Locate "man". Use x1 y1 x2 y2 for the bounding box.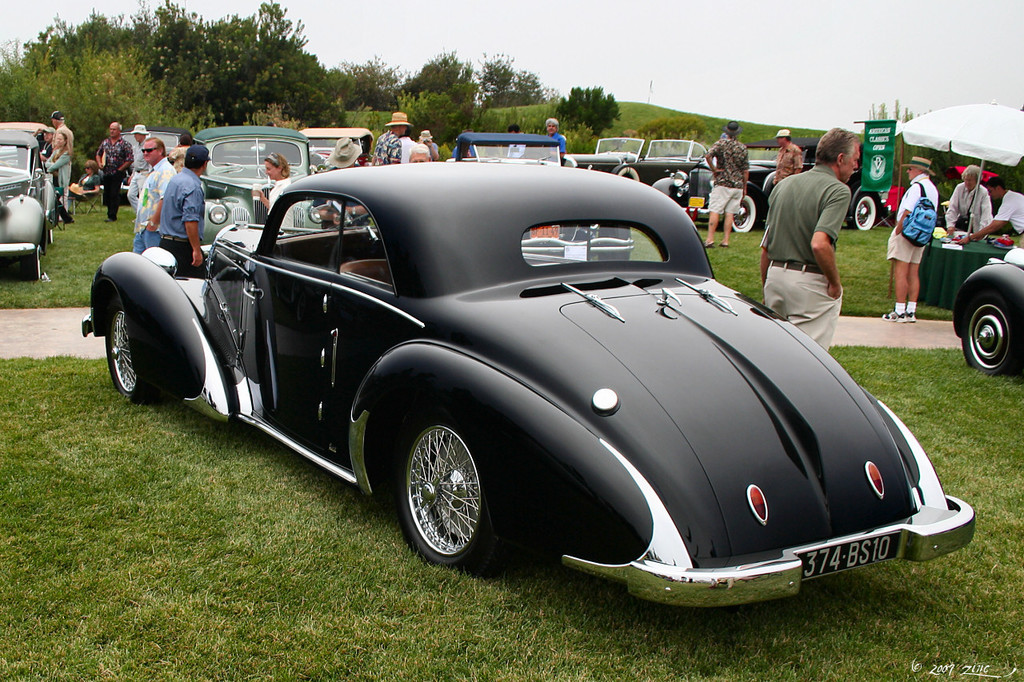
948 163 995 230.
